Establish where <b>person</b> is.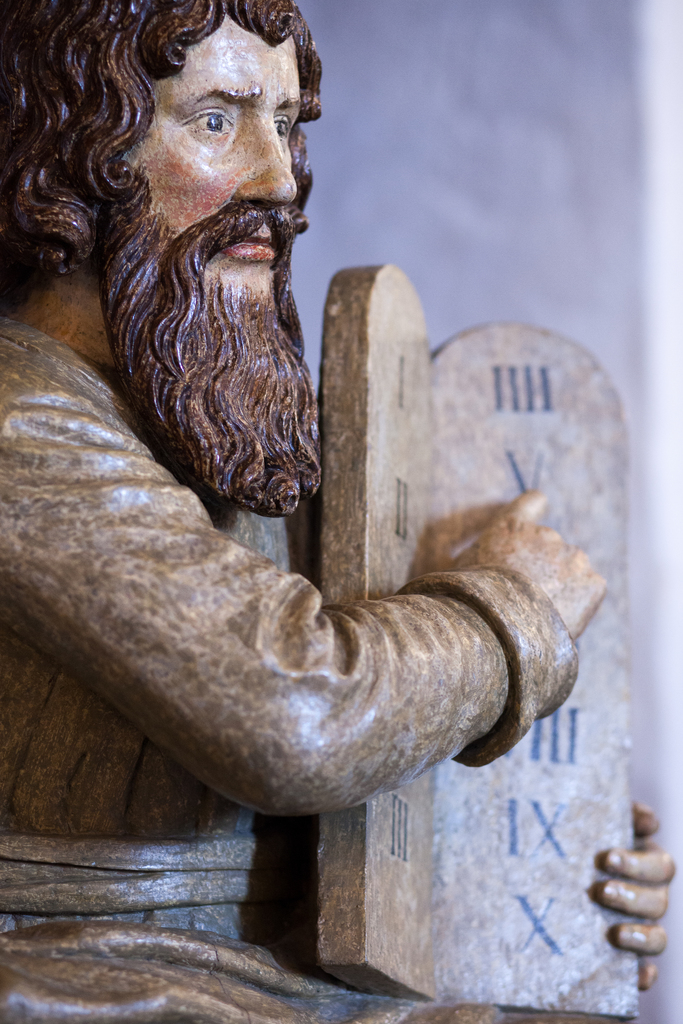
Established at bbox=(1, 0, 673, 1023).
